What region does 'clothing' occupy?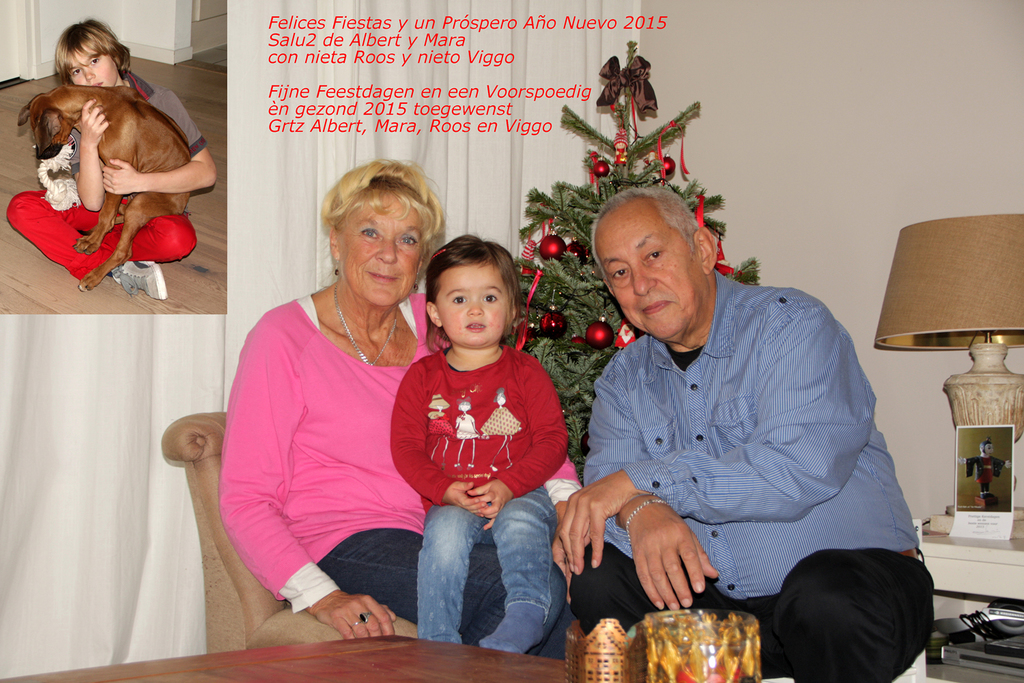
detection(217, 288, 578, 662).
